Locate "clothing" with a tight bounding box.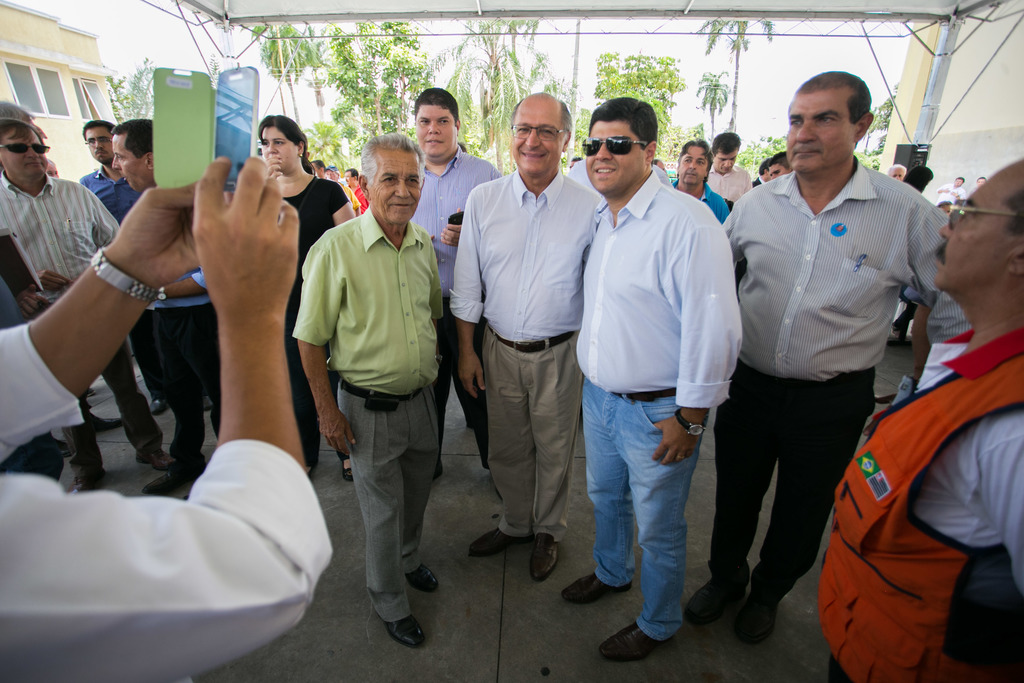
(left=293, top=202, right=451, bottom=625).
